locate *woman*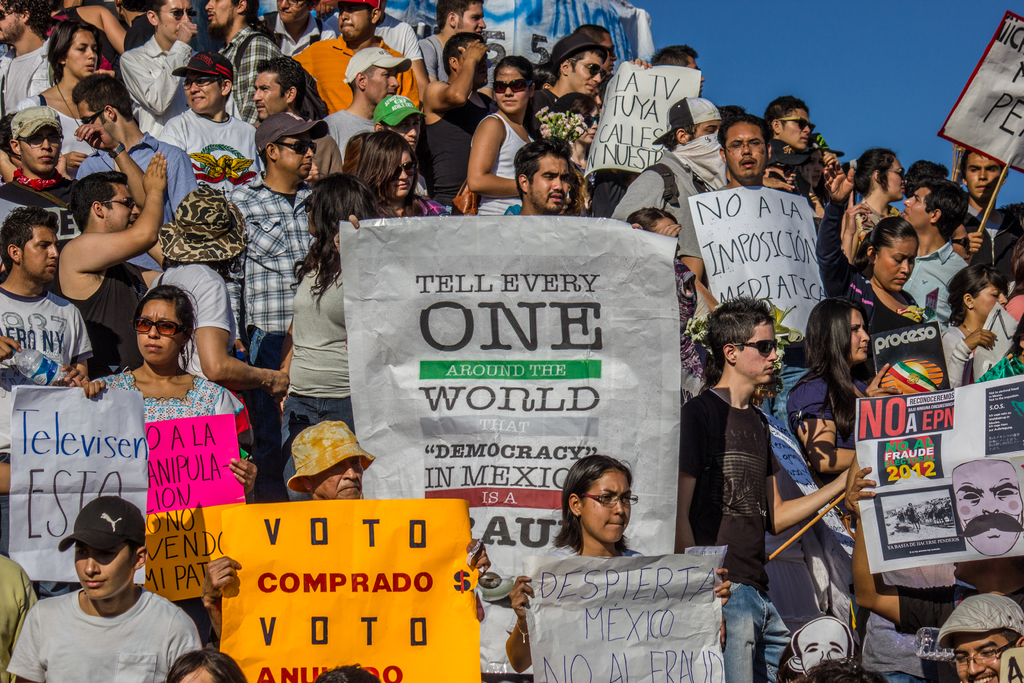
[465,56,555,213]
